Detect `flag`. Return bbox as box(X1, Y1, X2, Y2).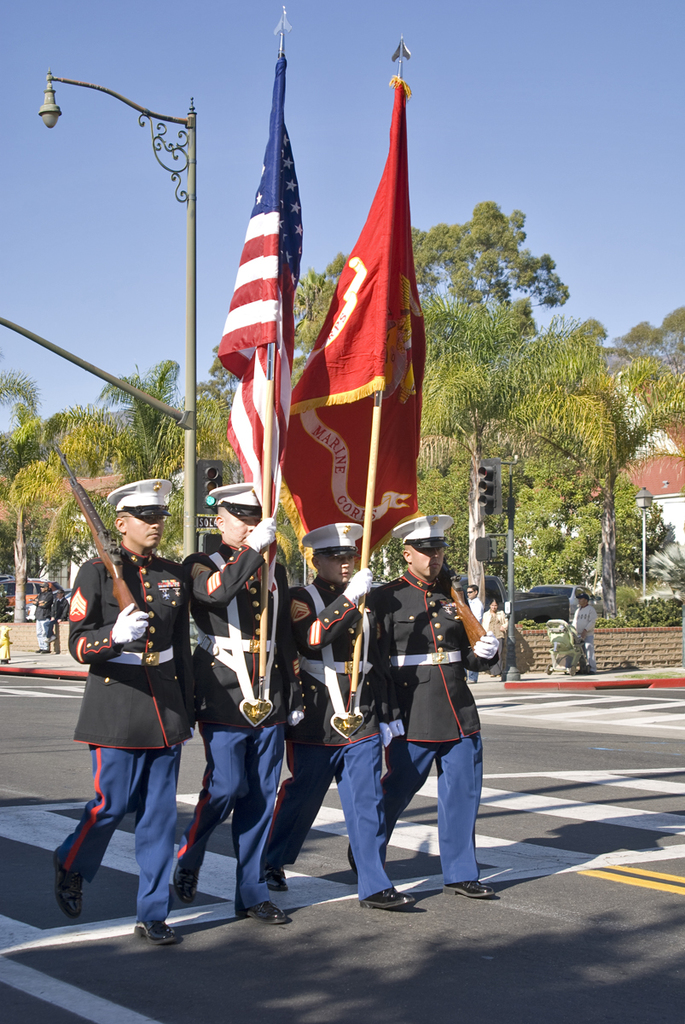
box(279, 67, 429, 577).
